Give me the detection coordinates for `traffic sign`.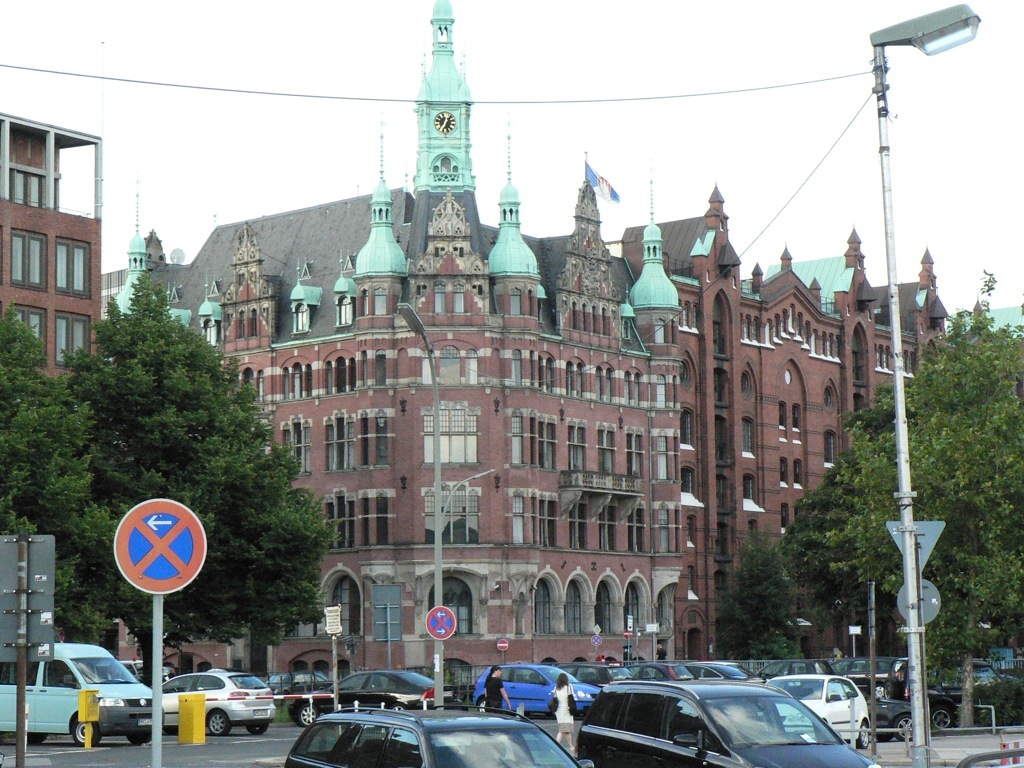
l=113, t=496, r=207, b=596.
